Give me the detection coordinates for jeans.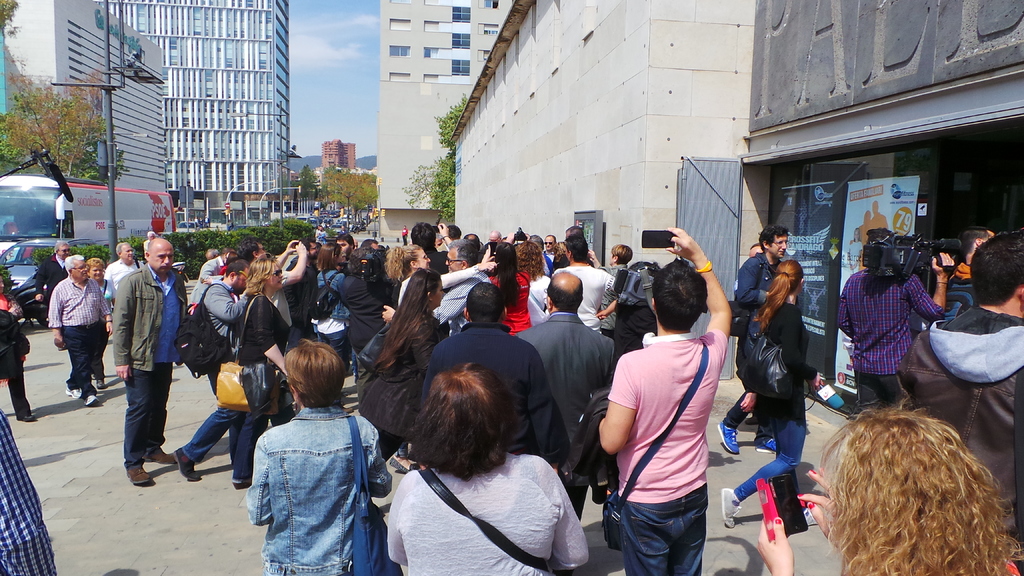
123,362,170,465.
